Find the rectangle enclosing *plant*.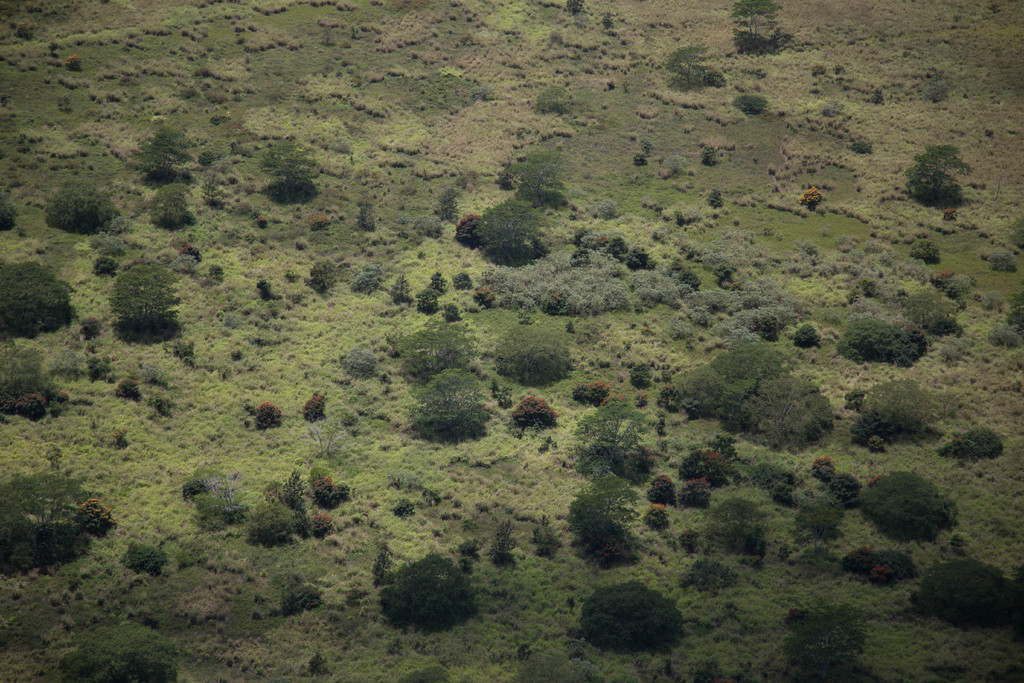
left=866, top=426, right=892, bottom=456.
